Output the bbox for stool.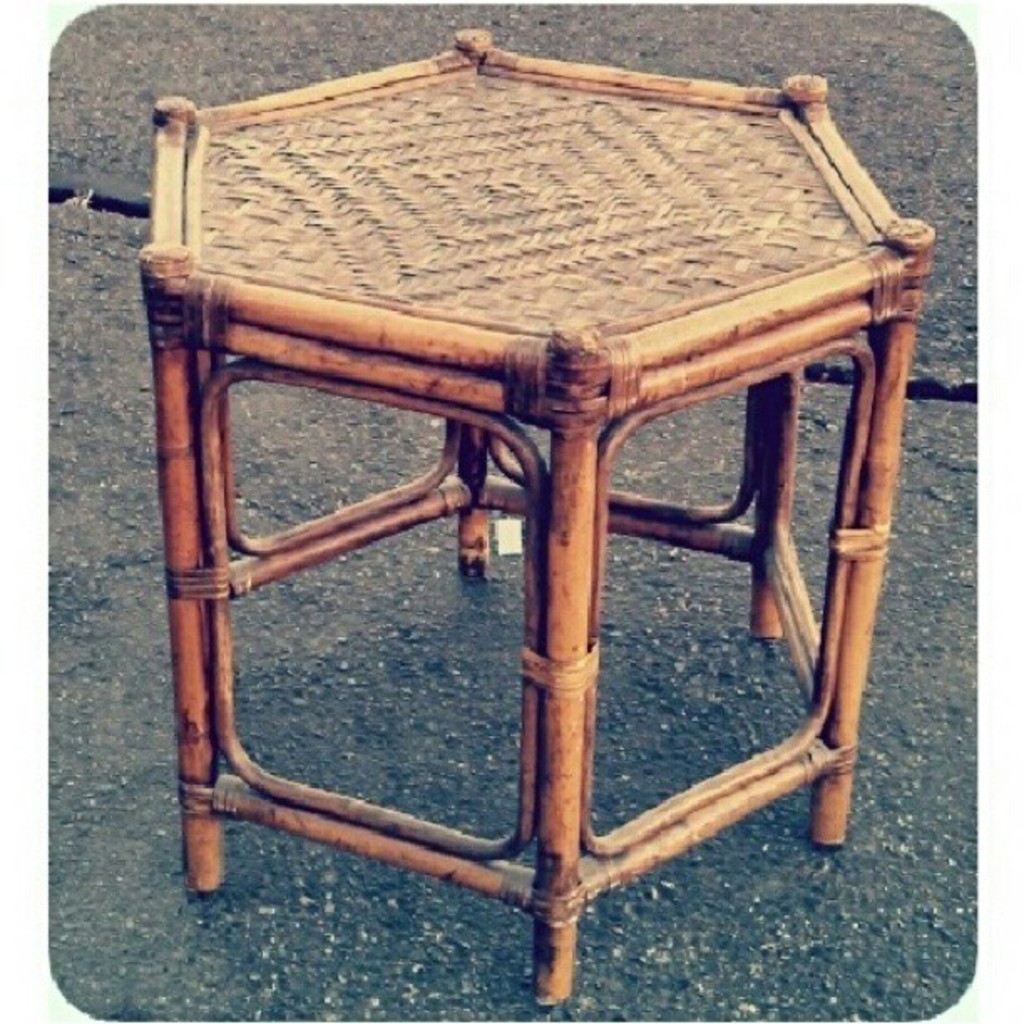
box=[134, 35, 934, 1002].
